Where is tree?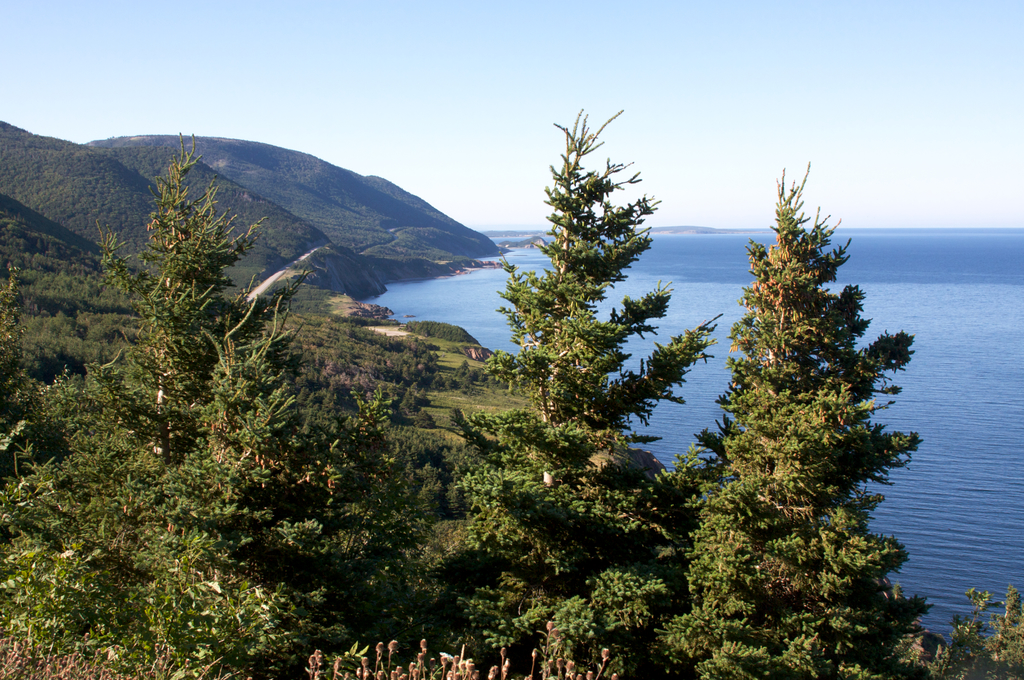
crop(0, 131, 425, 678).
